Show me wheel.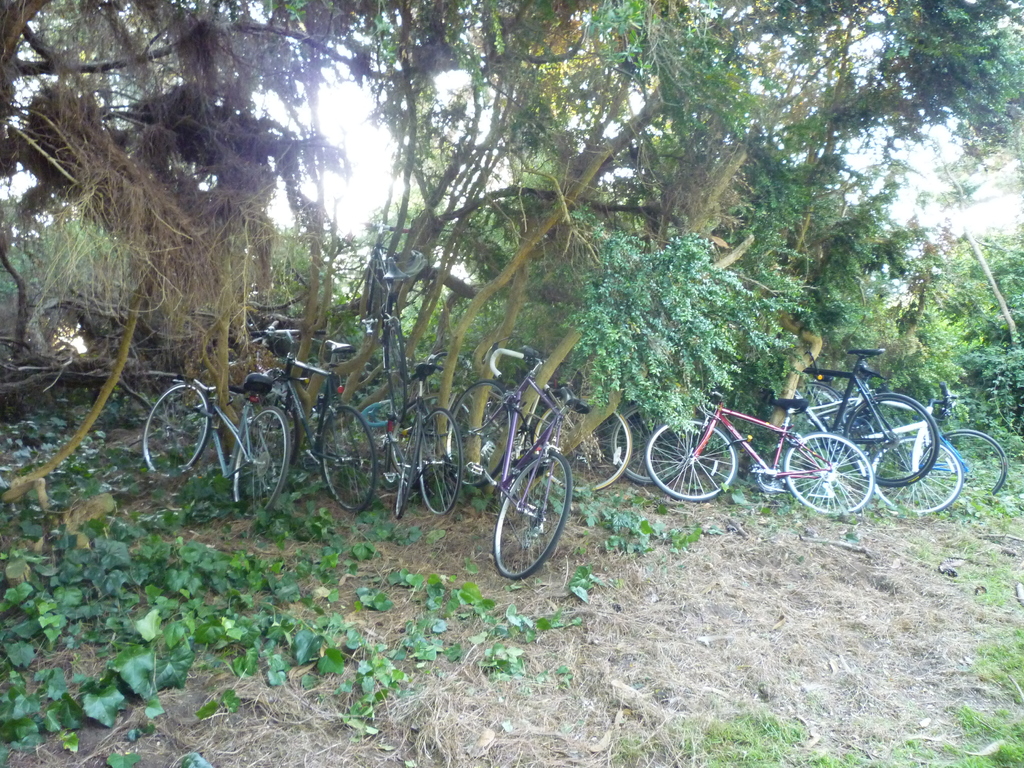
wheel is here: pyautogui.locateOnScreen(847, 393, 940, 487).
